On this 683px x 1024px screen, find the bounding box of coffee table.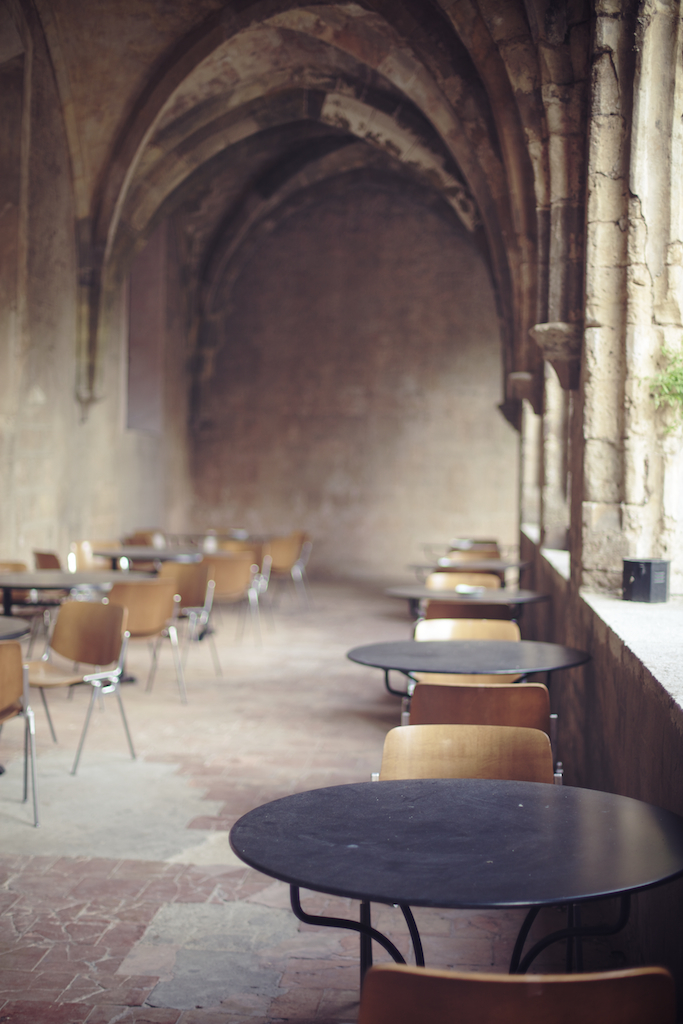
Bounding box: box=[0, 618, 38, 648].
